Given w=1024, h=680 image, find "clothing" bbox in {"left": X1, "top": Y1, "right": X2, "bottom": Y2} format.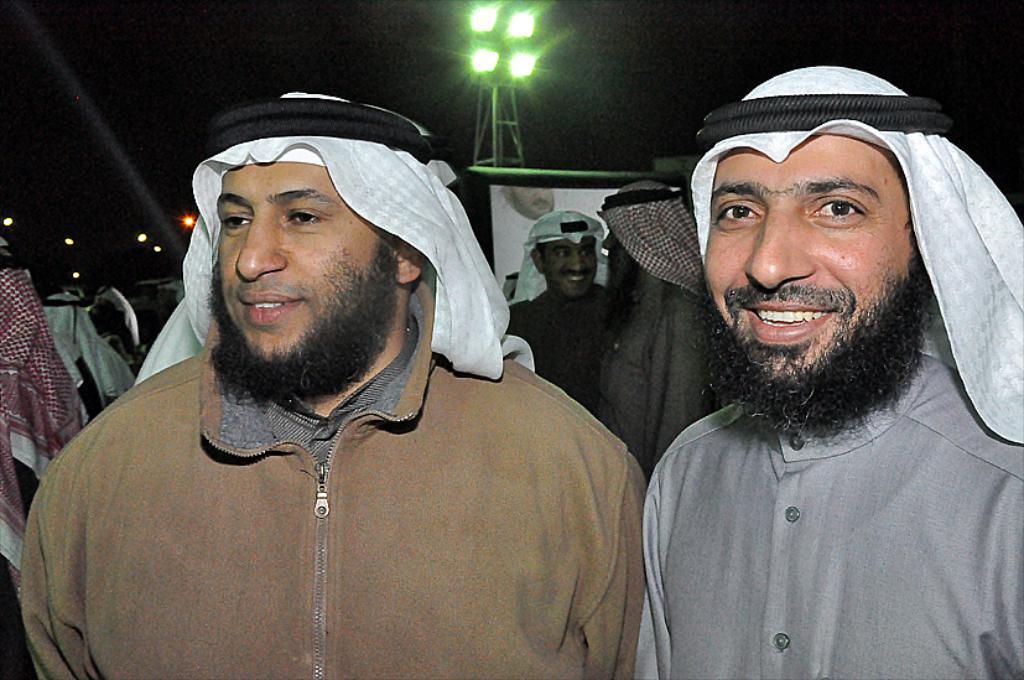
{"left": 35, "top": 287, "right": 137, "bottom": 411}.
